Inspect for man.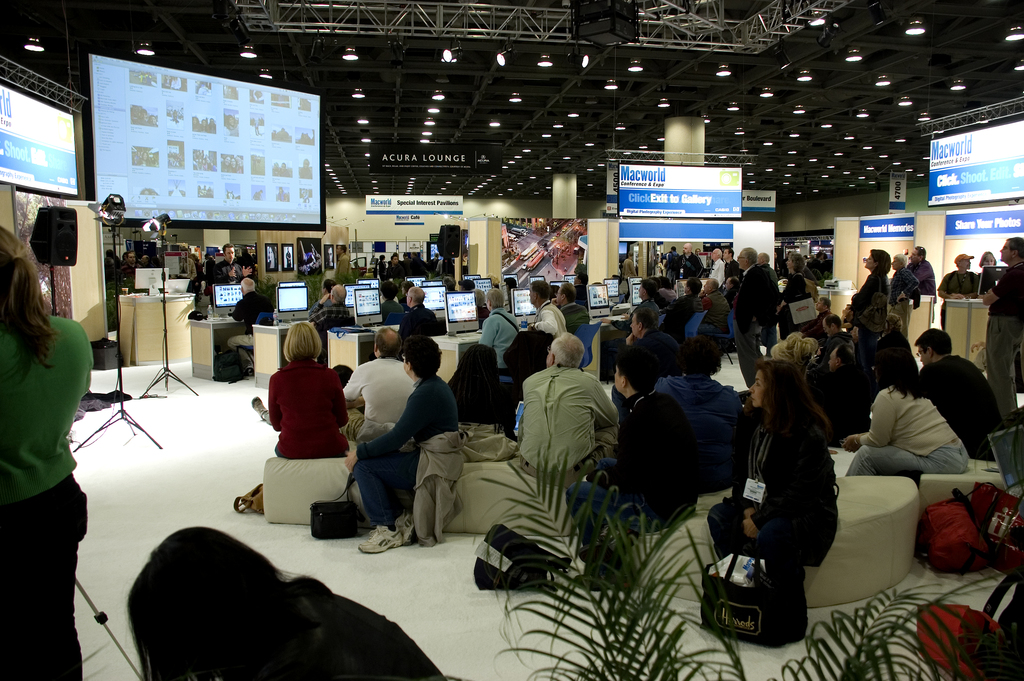
Inspection: locate(981, 237, 1023, 391).
